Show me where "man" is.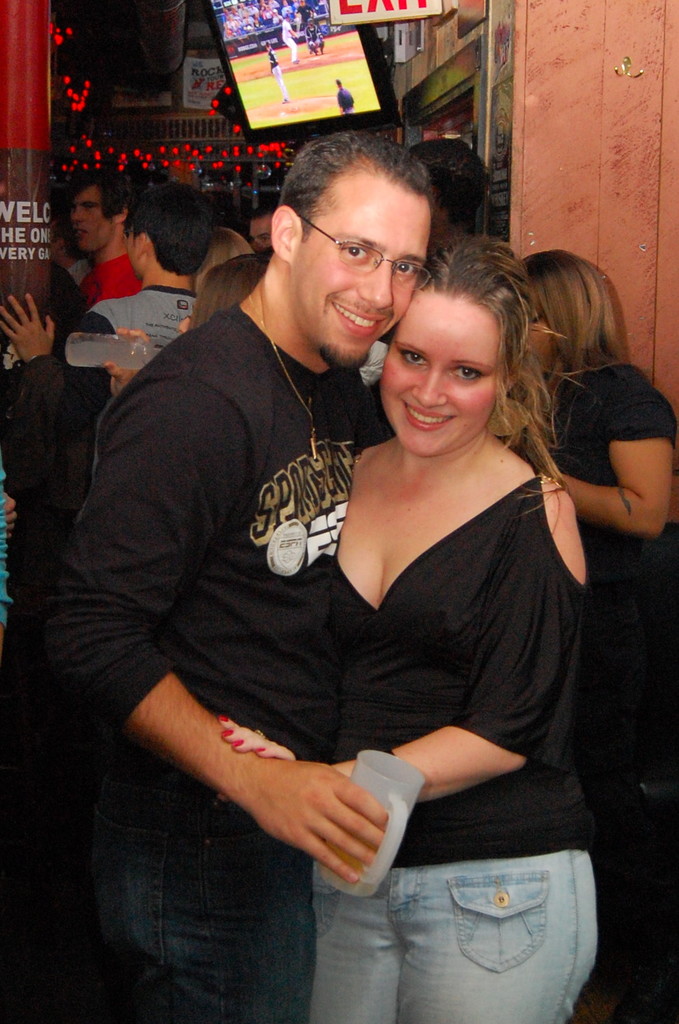
"man" is at bbox=[290, 0, 313, 18].
